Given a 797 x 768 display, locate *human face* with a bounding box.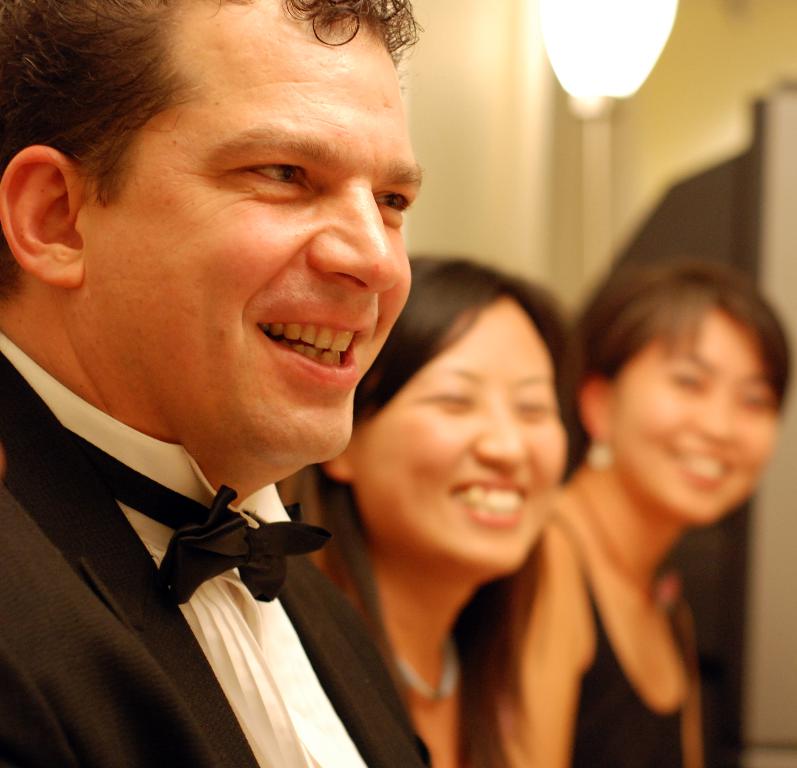
Located: [left=79, top=0, right=412, bottom=463].
